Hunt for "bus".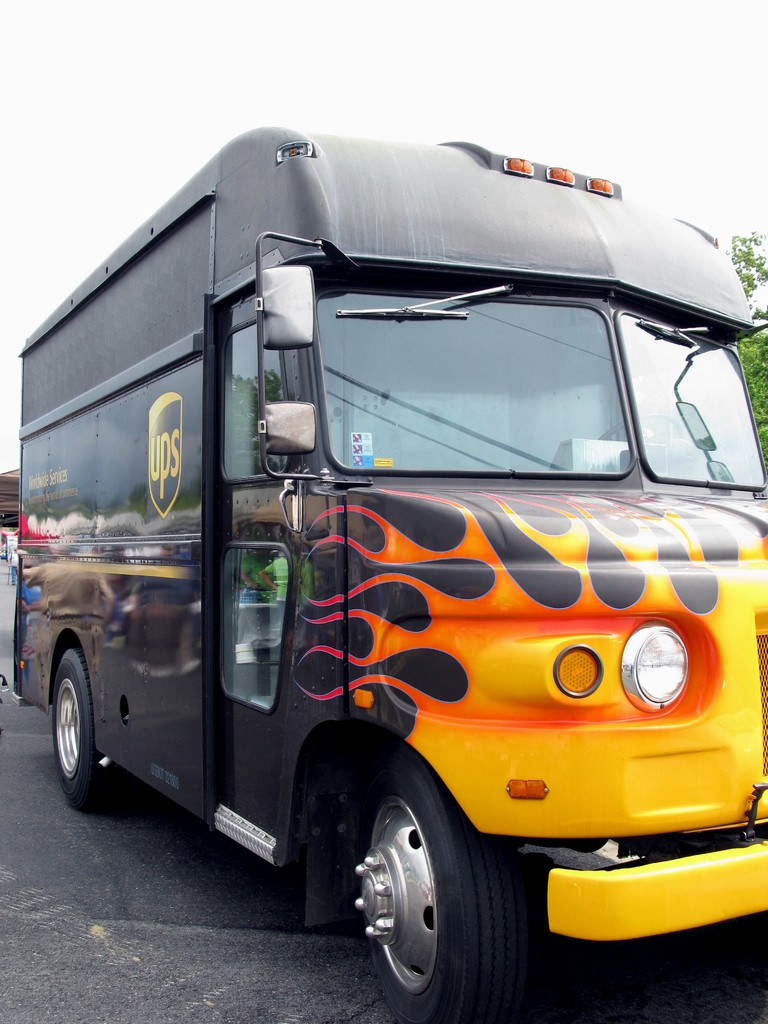
Hunted down at select_region(13, 125, 767, 1023).
